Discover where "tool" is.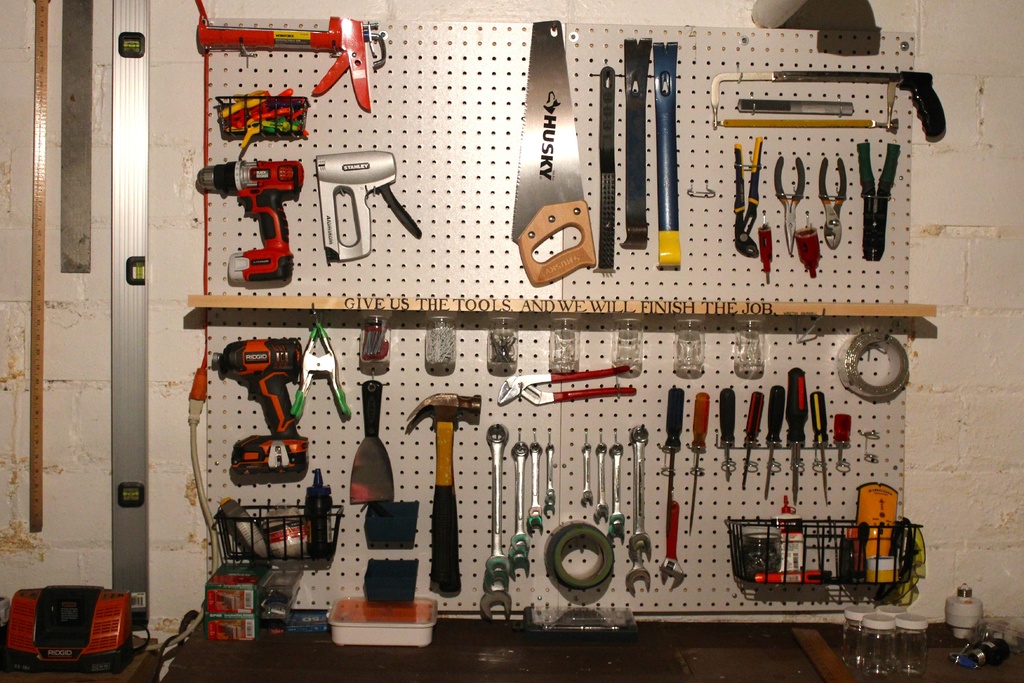
Discovered at box(781, 365, 808, 508).
